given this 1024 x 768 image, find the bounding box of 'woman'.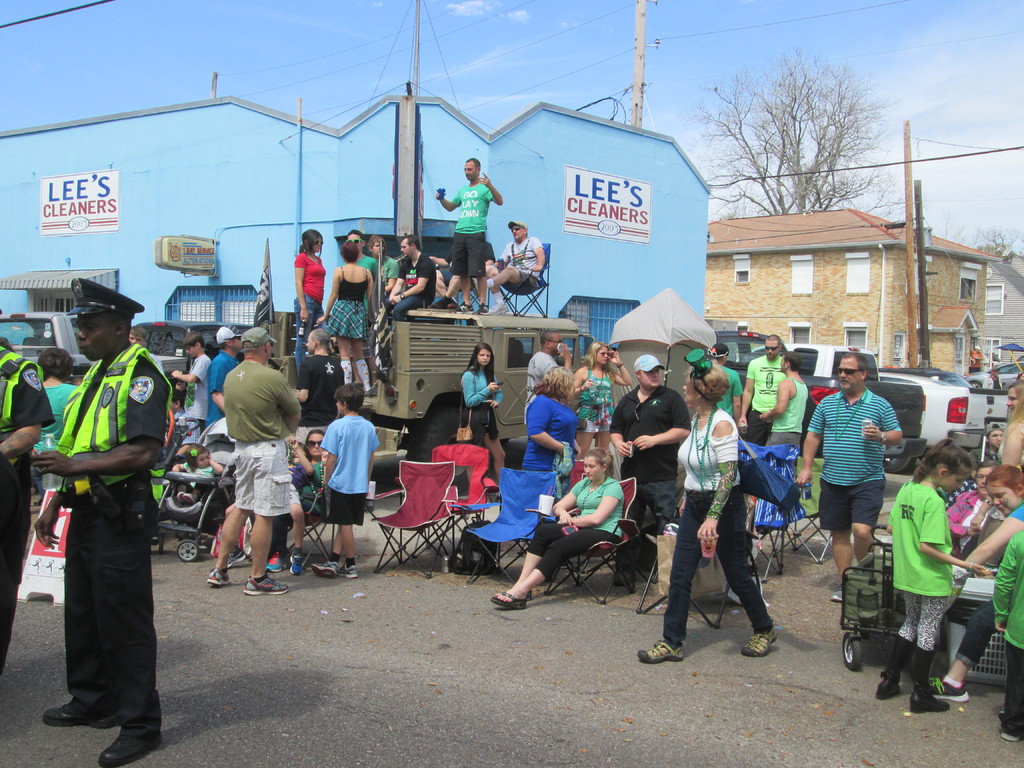
<box>1015,370,1023,383</box>.
